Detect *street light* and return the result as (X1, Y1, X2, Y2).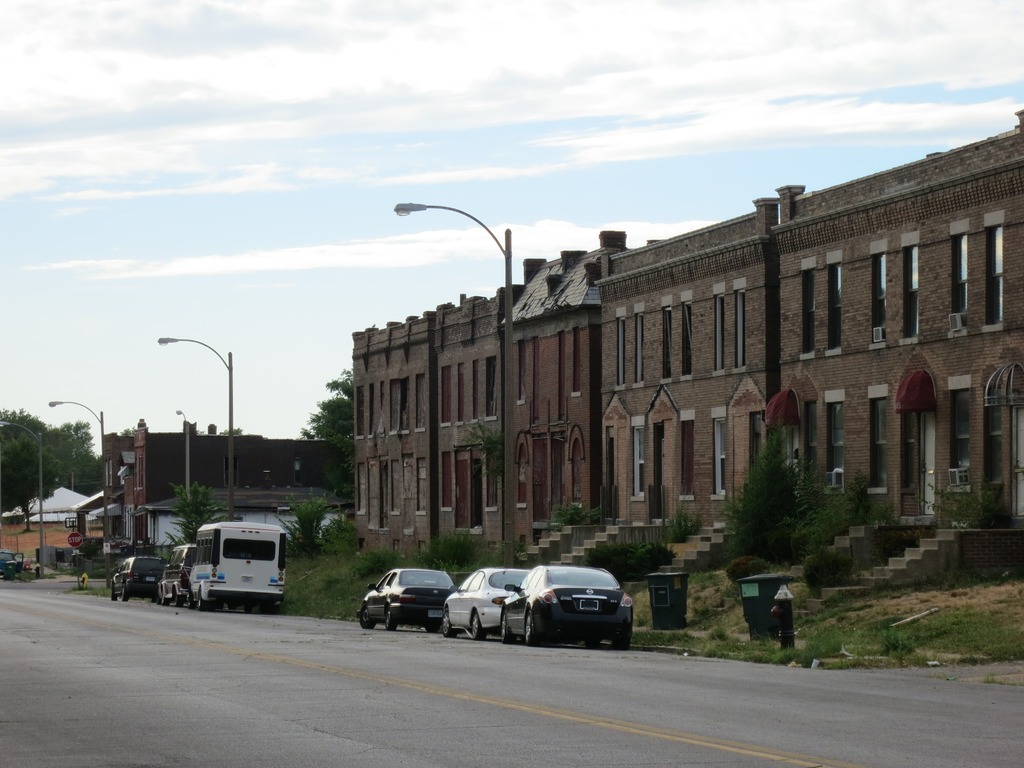
(46, 399, 111, 593).
